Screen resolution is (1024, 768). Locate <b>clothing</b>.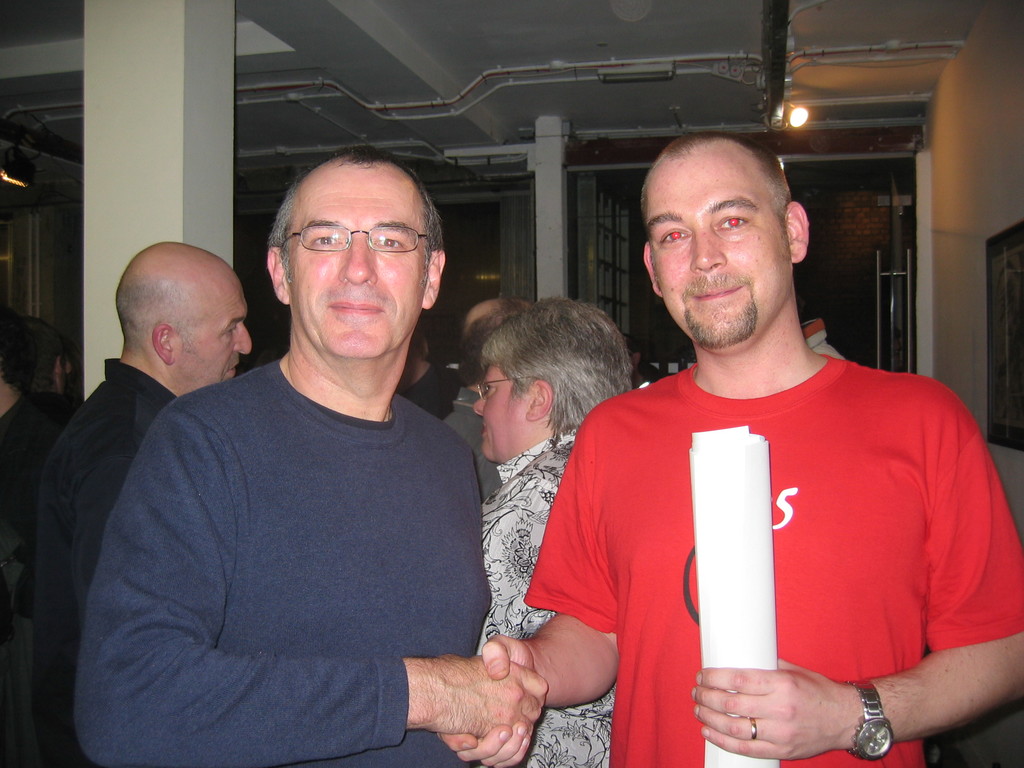
<box>31,363,181,767</box>.
